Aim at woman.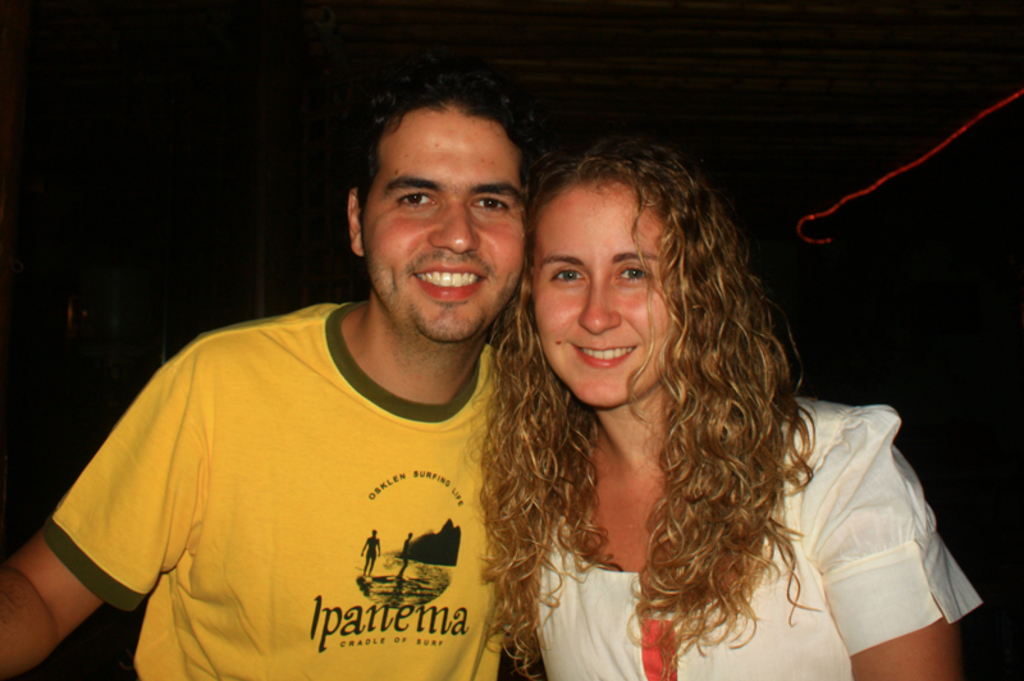
Aimed at bbox=(476, 115, 927, 676).
